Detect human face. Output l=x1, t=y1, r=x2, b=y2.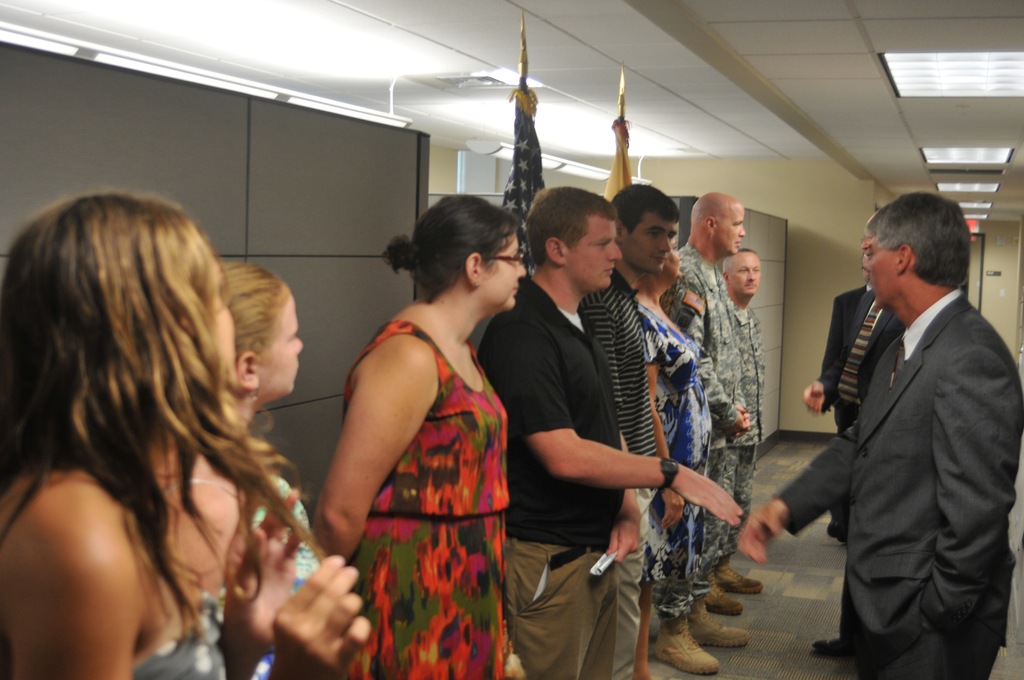
l=664, t=240, r=679, b=277.
